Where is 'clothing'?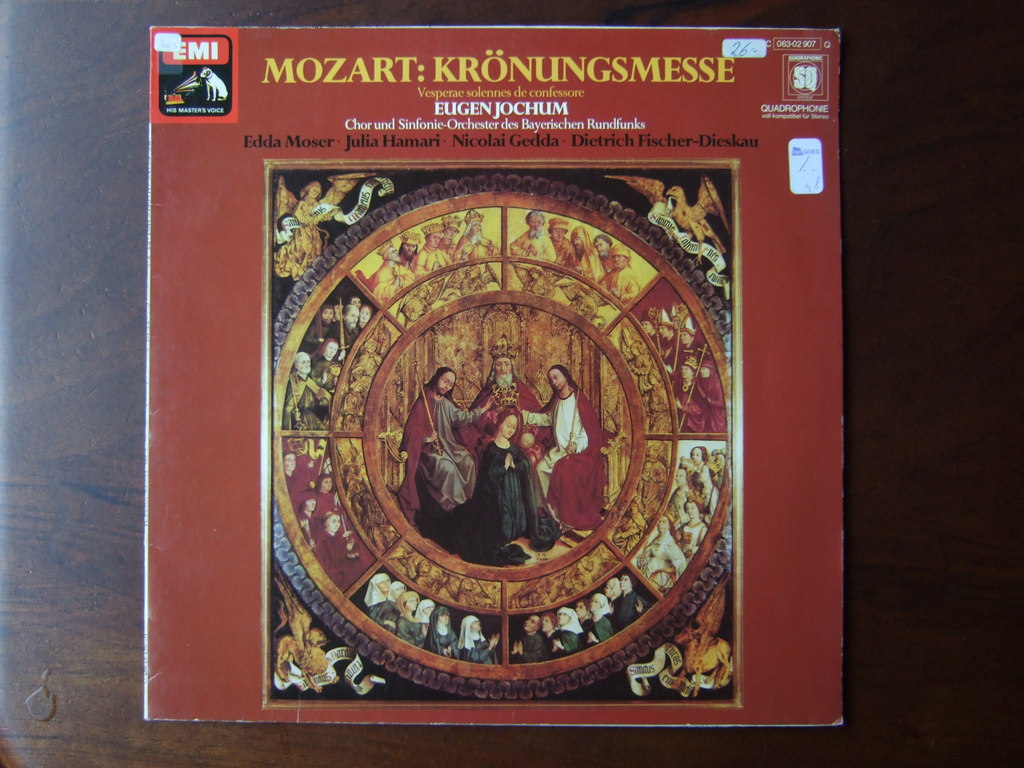
[left=312, top=534, right=369, bottom=584].
